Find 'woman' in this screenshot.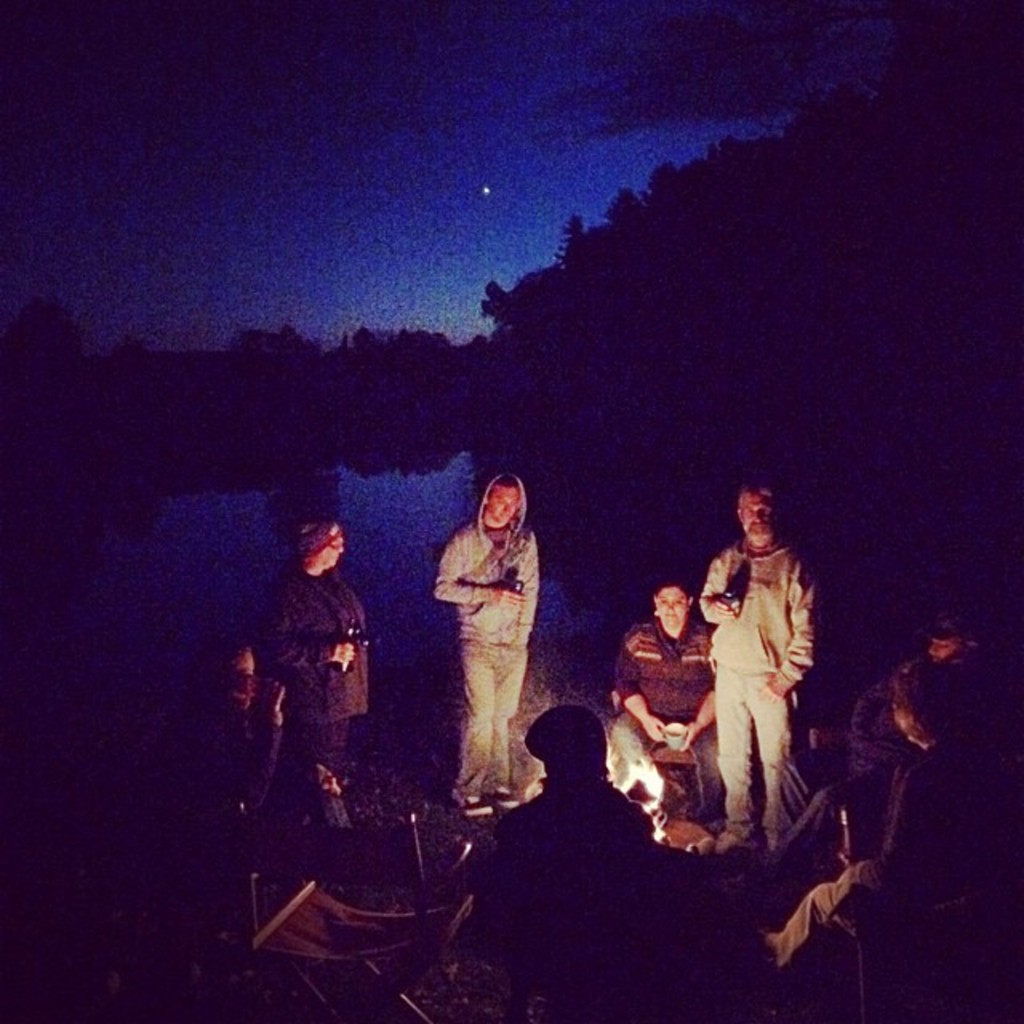
The bounding box for 'woman' is 613, 574, 752, 832.
